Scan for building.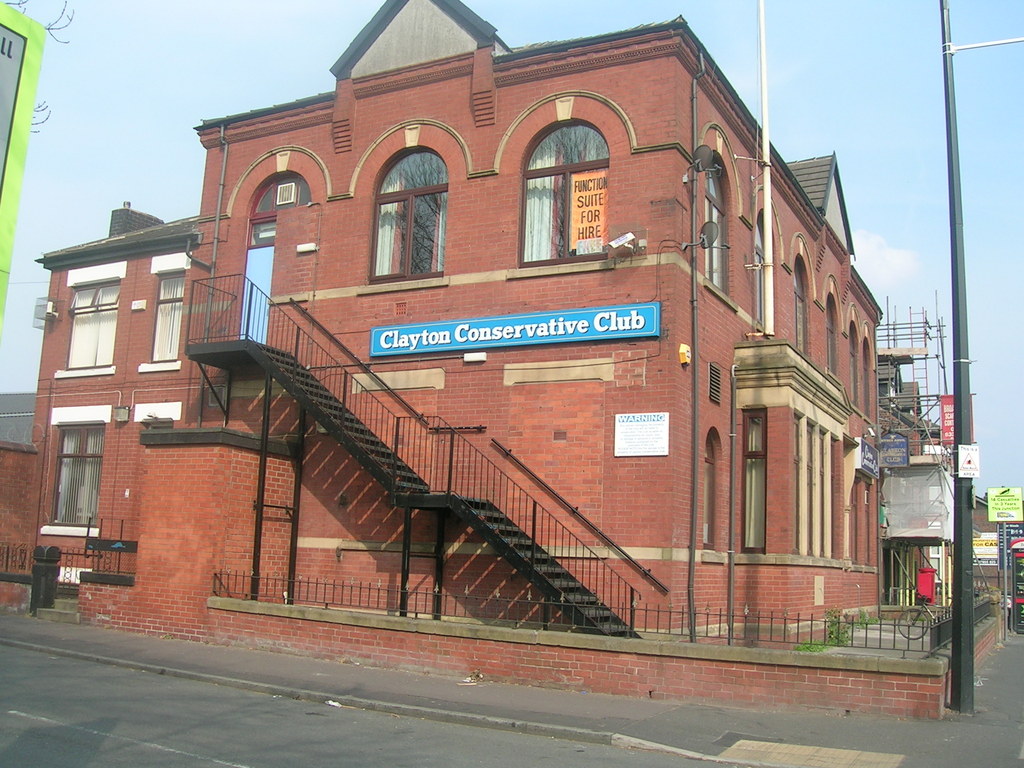
Scan result: (left=0, top=0, right=883, bottom=643).
